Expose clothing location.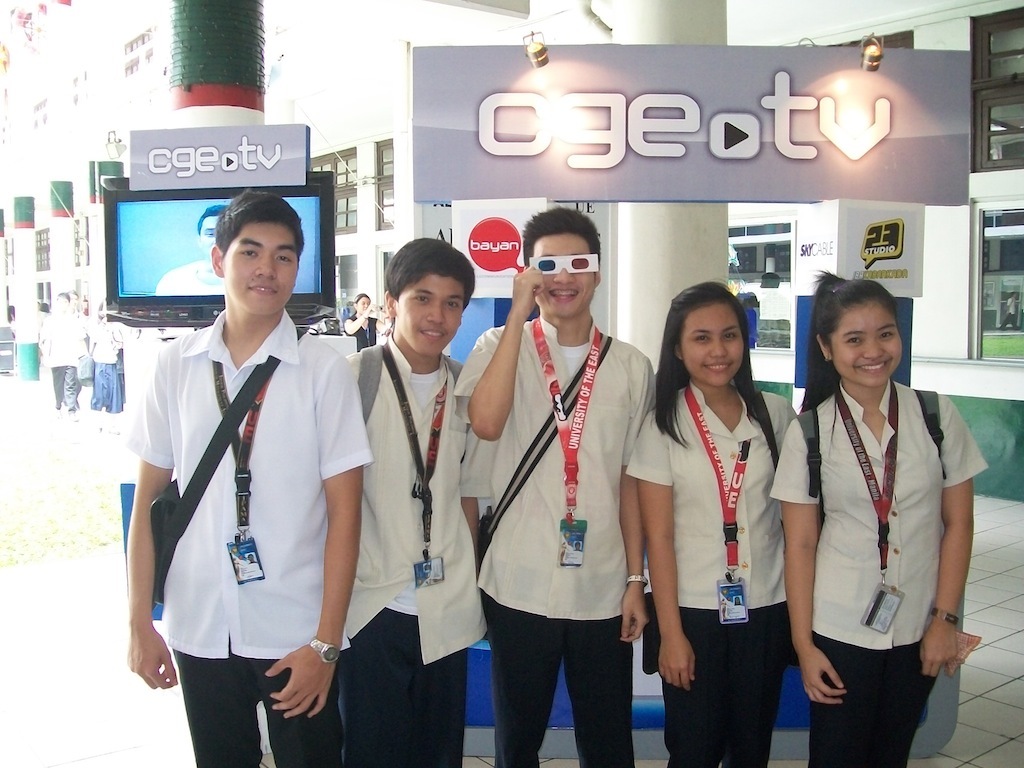
Exposed at bbox=[93, 322, 126, 412].
